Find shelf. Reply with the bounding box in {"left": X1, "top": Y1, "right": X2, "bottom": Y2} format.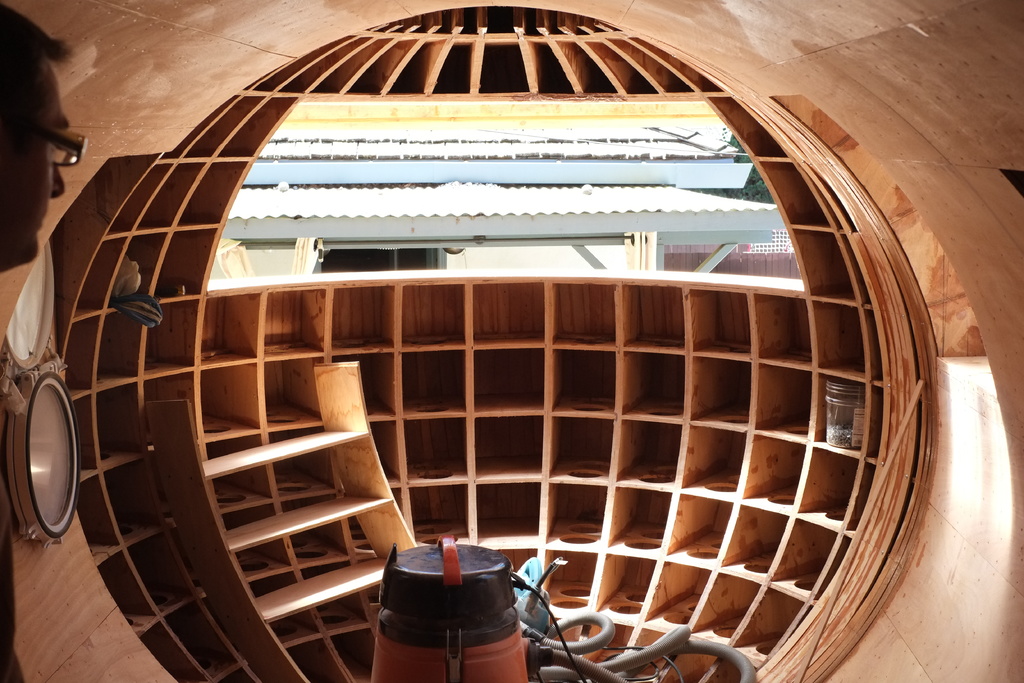
{"left": 583, "top": 40, "right": 660, "bottom": 95}.
